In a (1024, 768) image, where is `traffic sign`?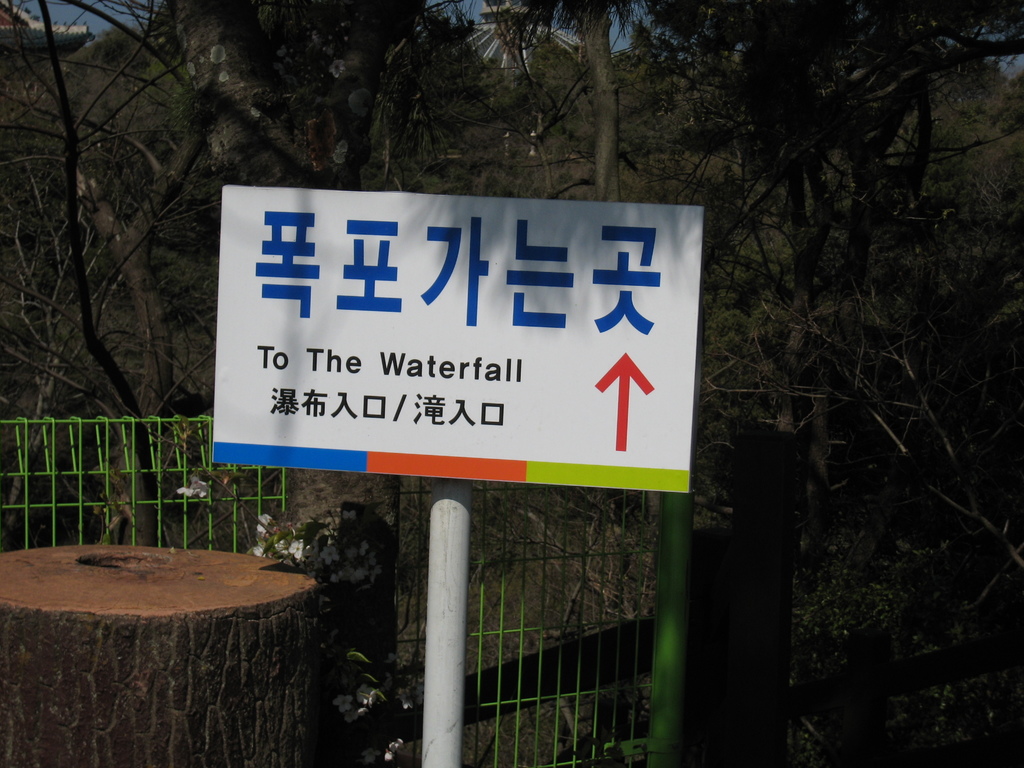
bbox=(210, 182, 710, 500).
